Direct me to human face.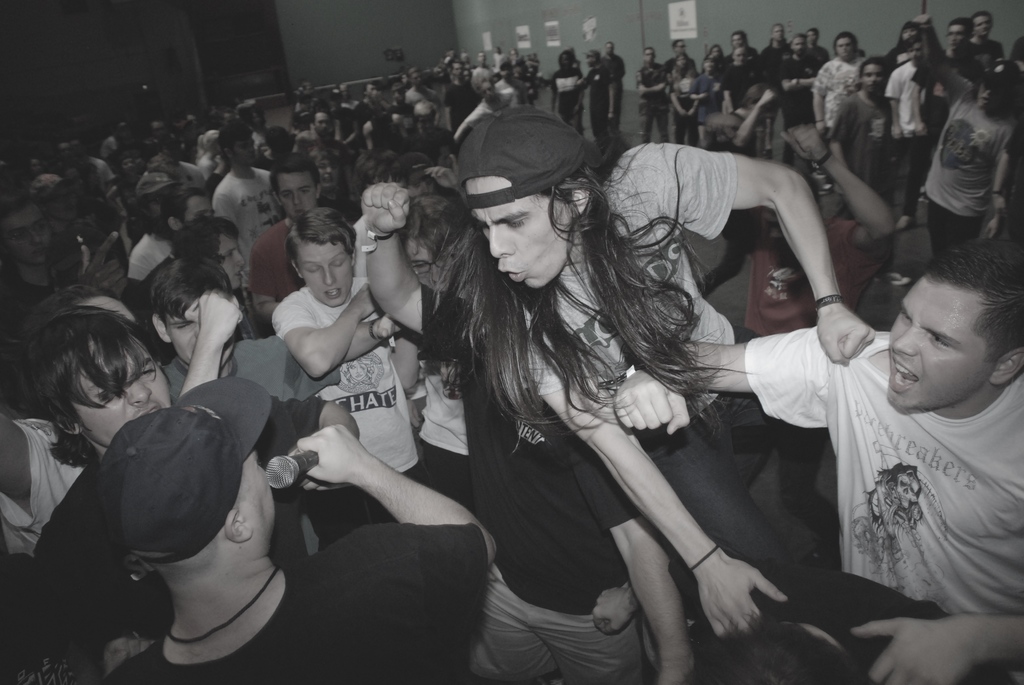
Direction: rect(2, 199, 51, 265).
